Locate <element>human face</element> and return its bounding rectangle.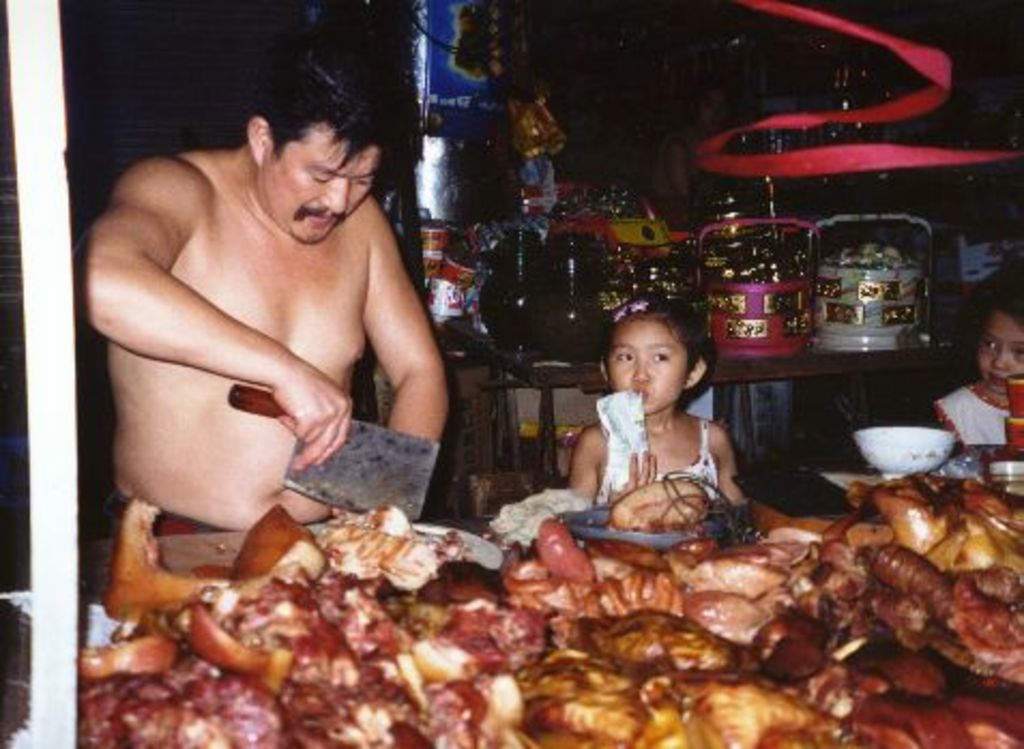
{"x1": 264, "y1": 122, "x2": 376, "y2": 243}.
